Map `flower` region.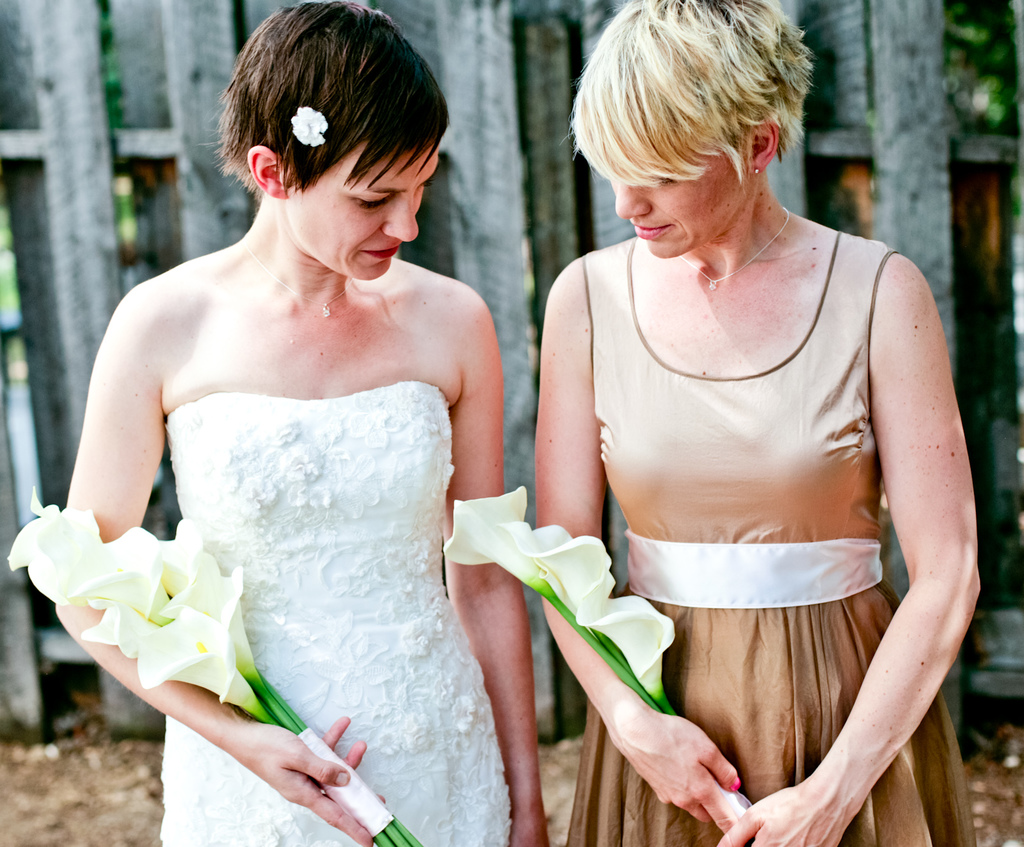
Mapped to box(287, 103, 331, 150).
